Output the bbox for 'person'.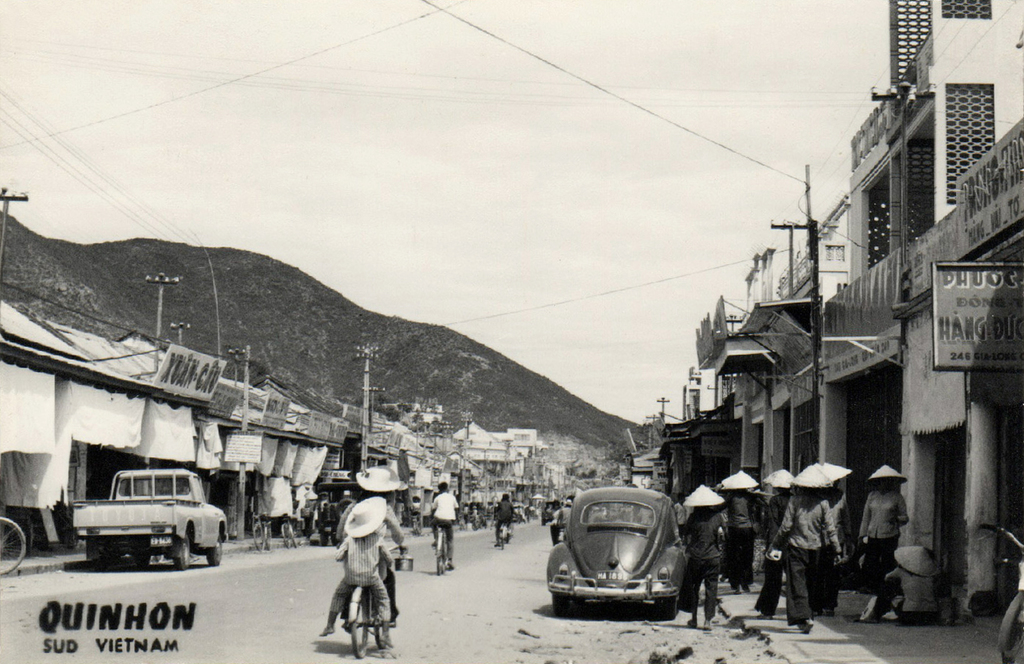
<bbox>489, 494, 512, 544</bbox>.
